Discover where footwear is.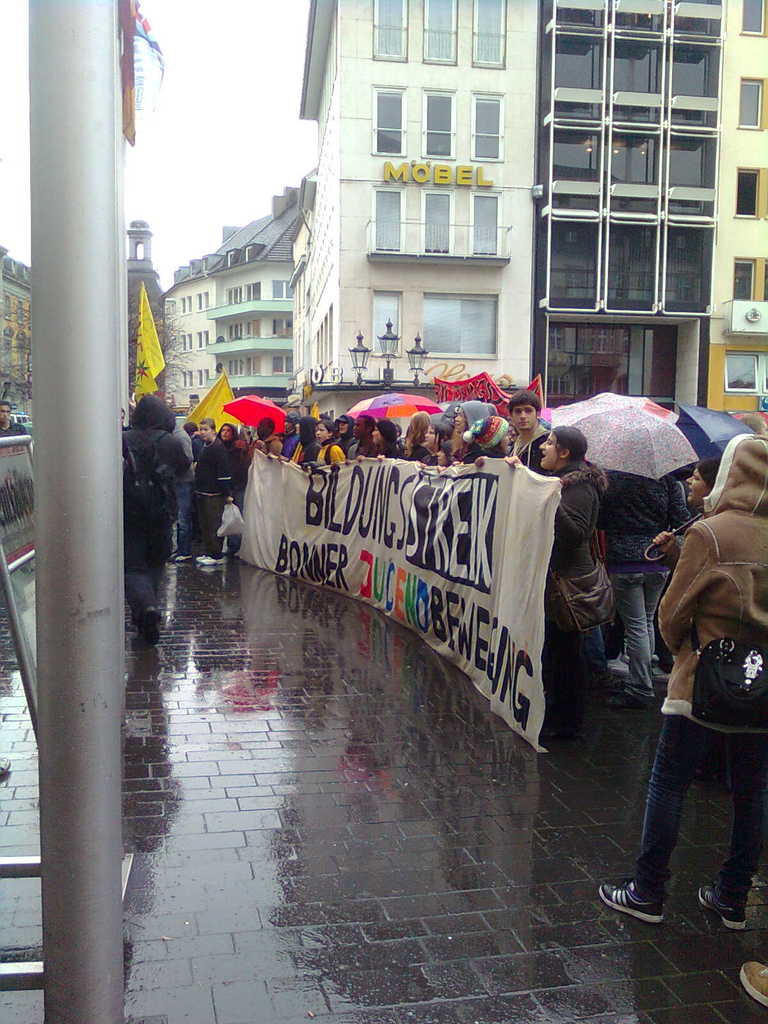
Discovered at [left=696, top=881, right=742, bottom=933].
